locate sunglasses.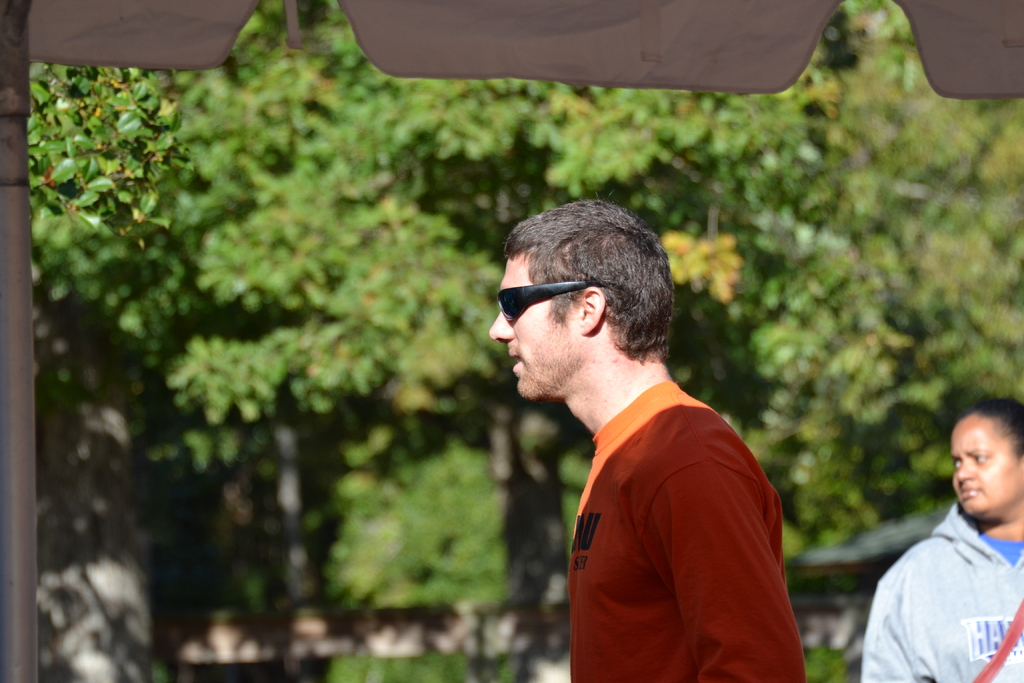
Bounding box: [497,284,595,323].
